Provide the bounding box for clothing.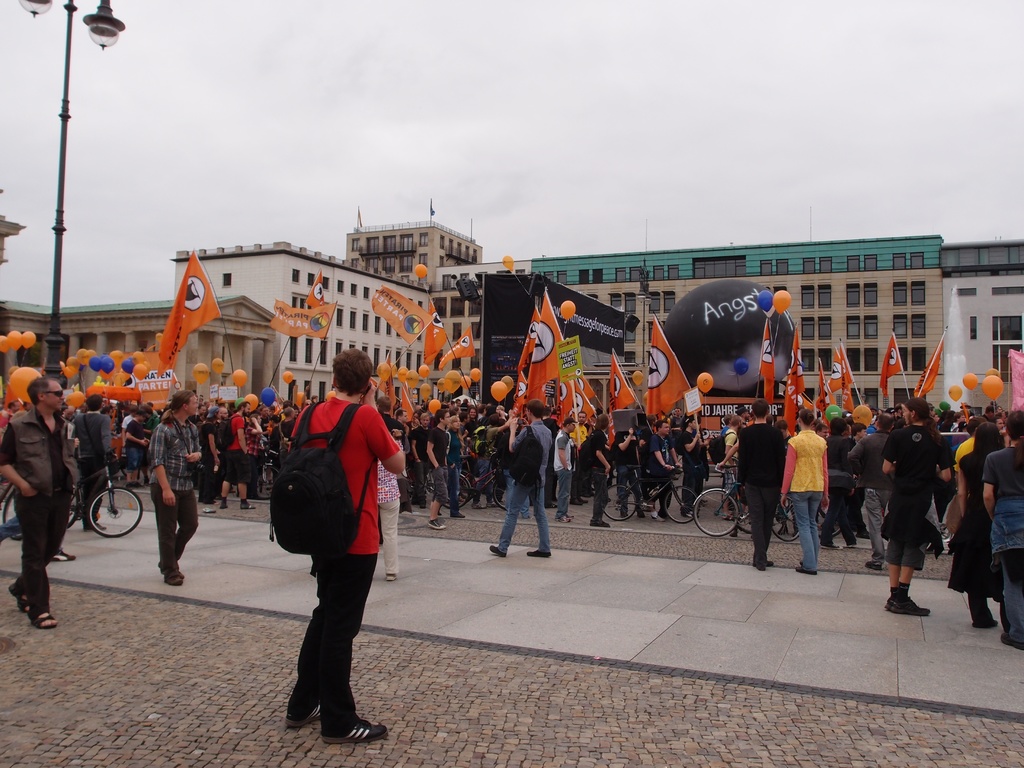
x1=404, y1=423, x2=427, y2=500.
